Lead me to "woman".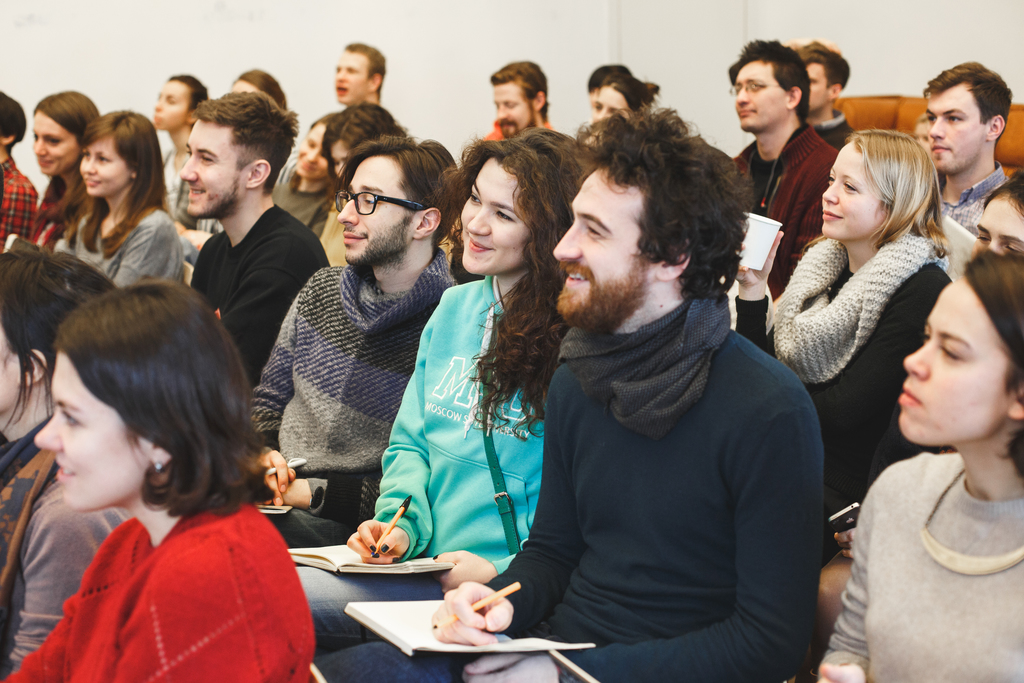
Lead to 827:253:1023:682.
